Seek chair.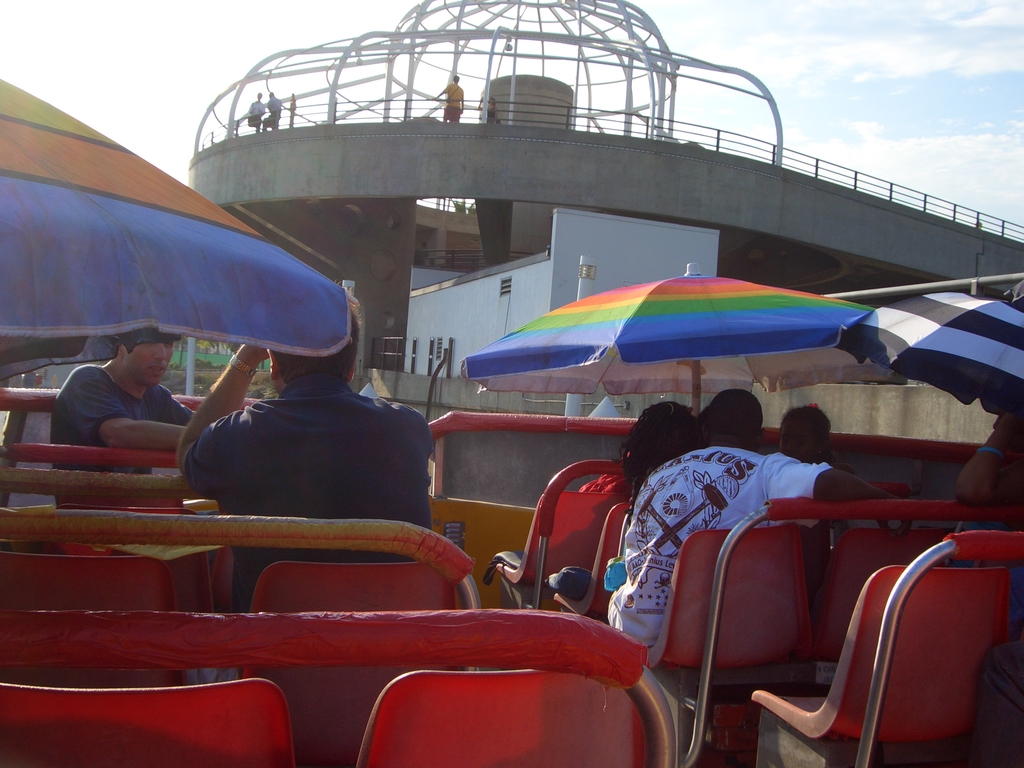
<bbox>554, 500, 637, 625</bbox>.
